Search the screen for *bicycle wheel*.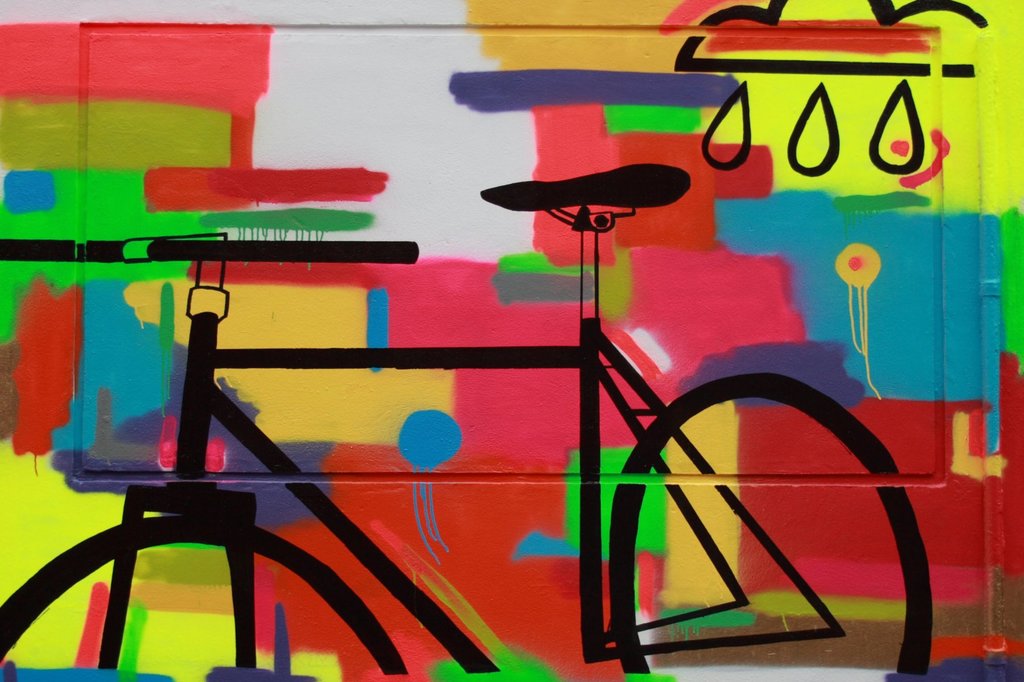
Found at 605,371,933,681.
